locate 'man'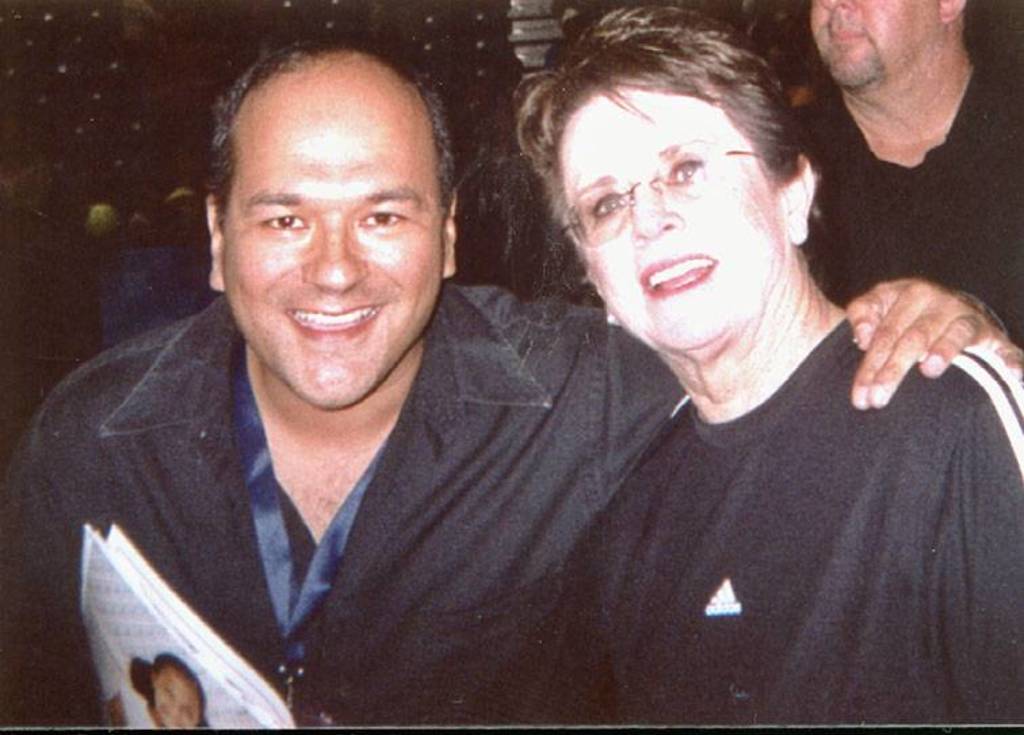
crop(123, 652, 210, 731)
